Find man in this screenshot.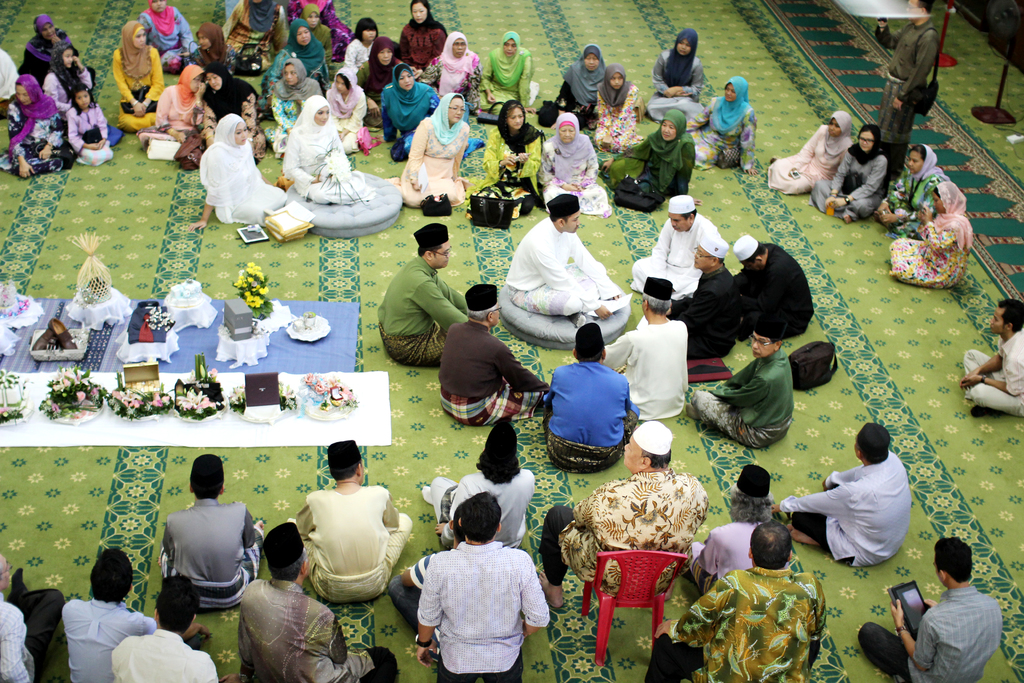
The bounding box for man is box=[289, 440, 413, 605].
